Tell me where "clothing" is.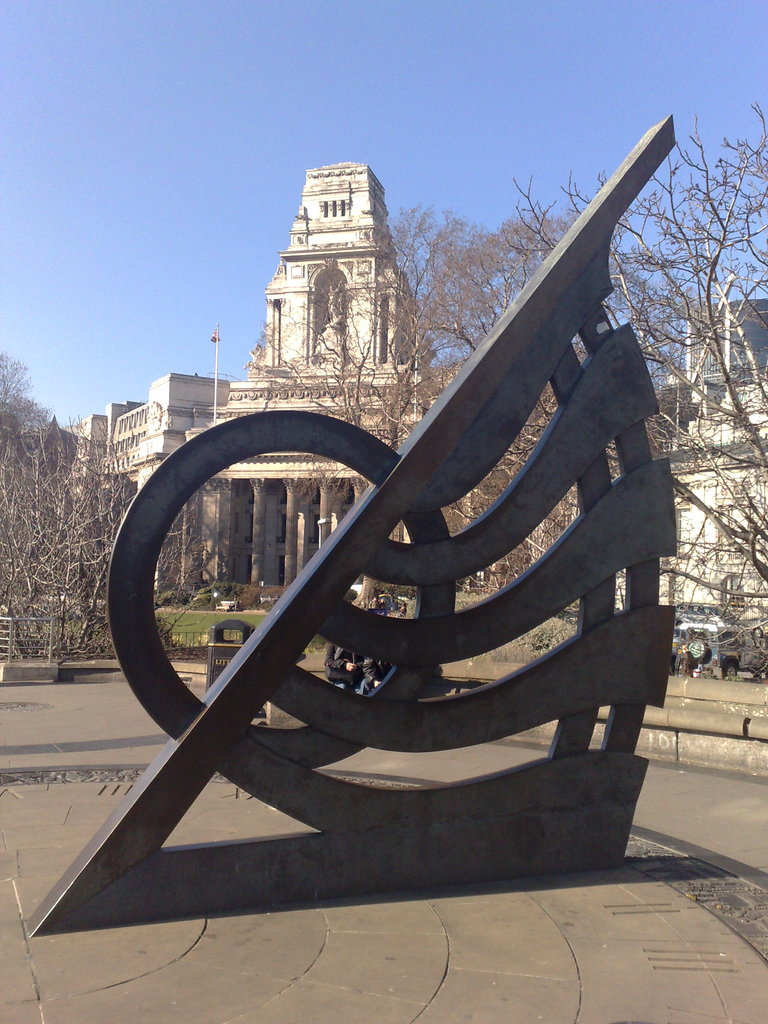
"clothing" is at 357,657,383,695.
